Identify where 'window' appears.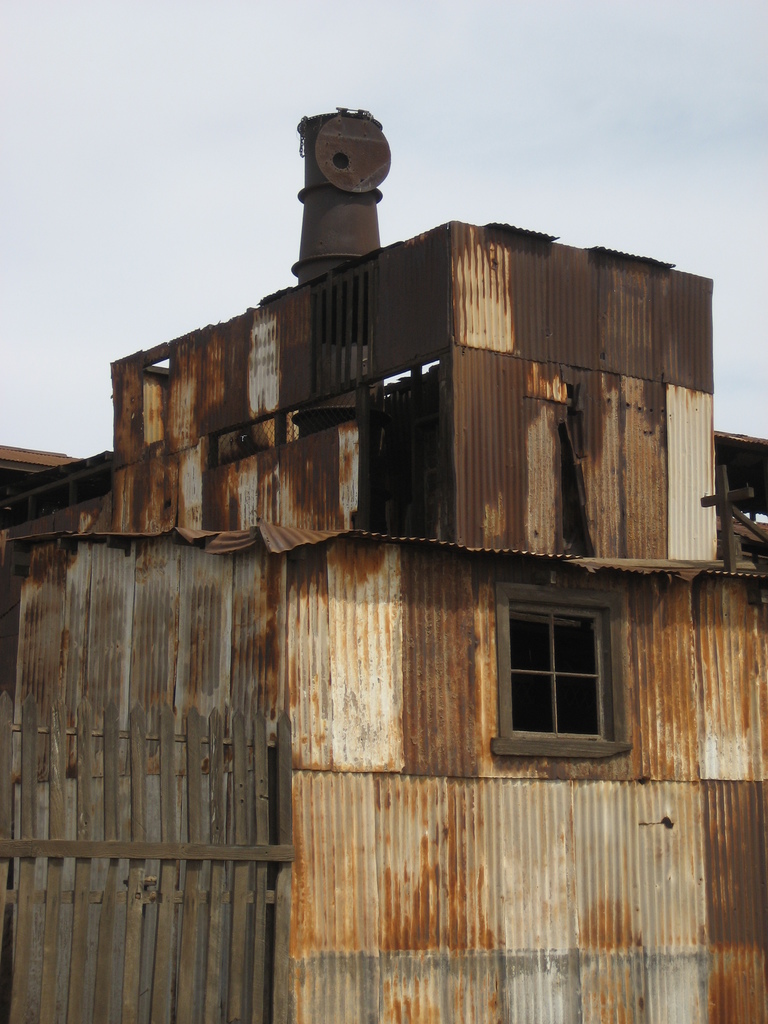
Appears at [x1=344, y1=358, x2=439, y2=556].
